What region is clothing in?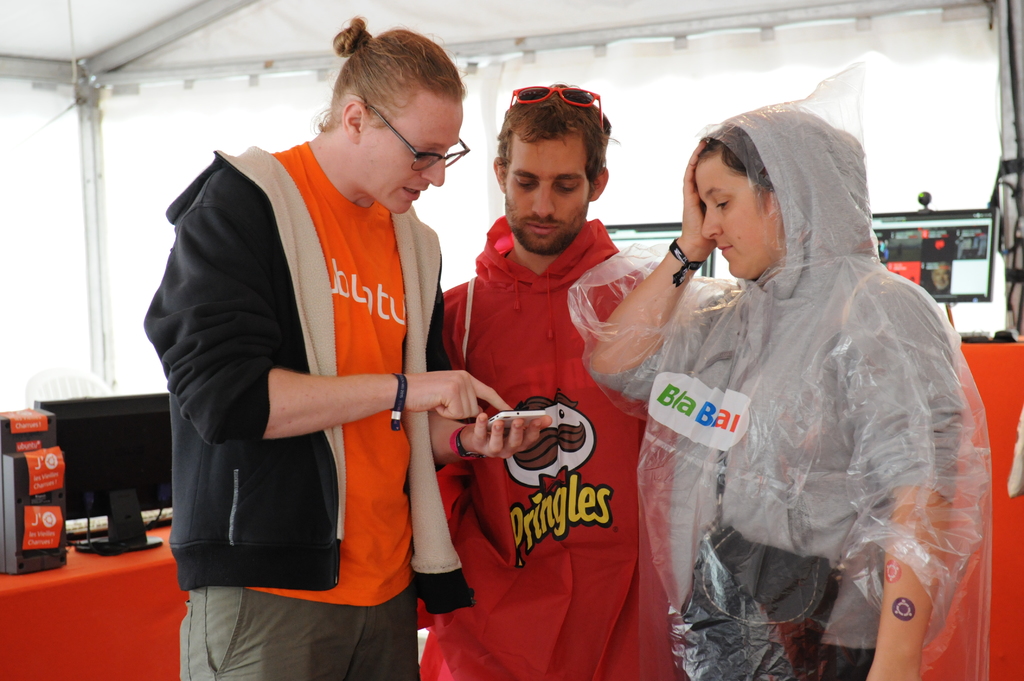
bbox=[140, 136, 453, 680].
